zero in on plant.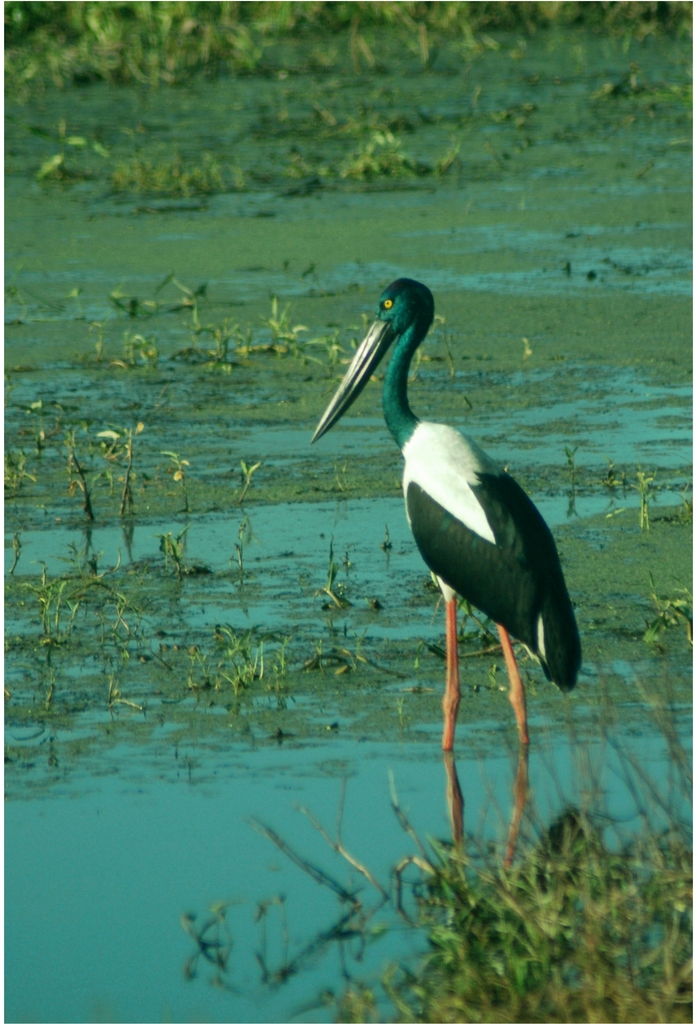
Zeroed in: bbox(65, 428, 110, 516).
